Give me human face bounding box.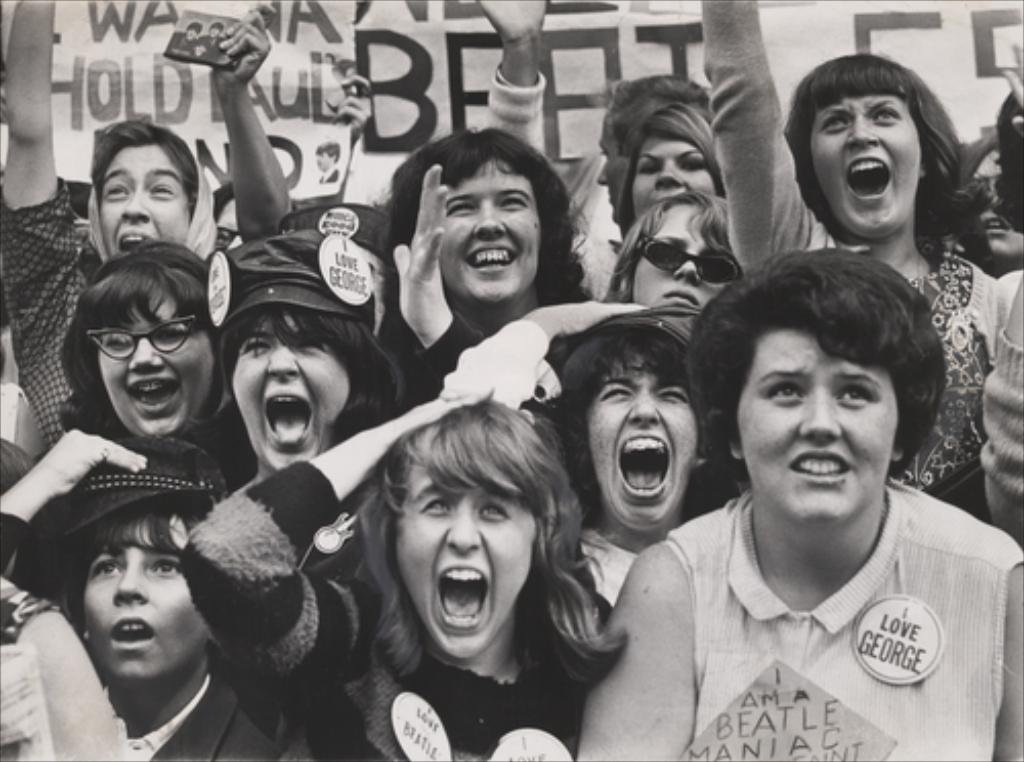
locate(438, 150, 545, 303).
